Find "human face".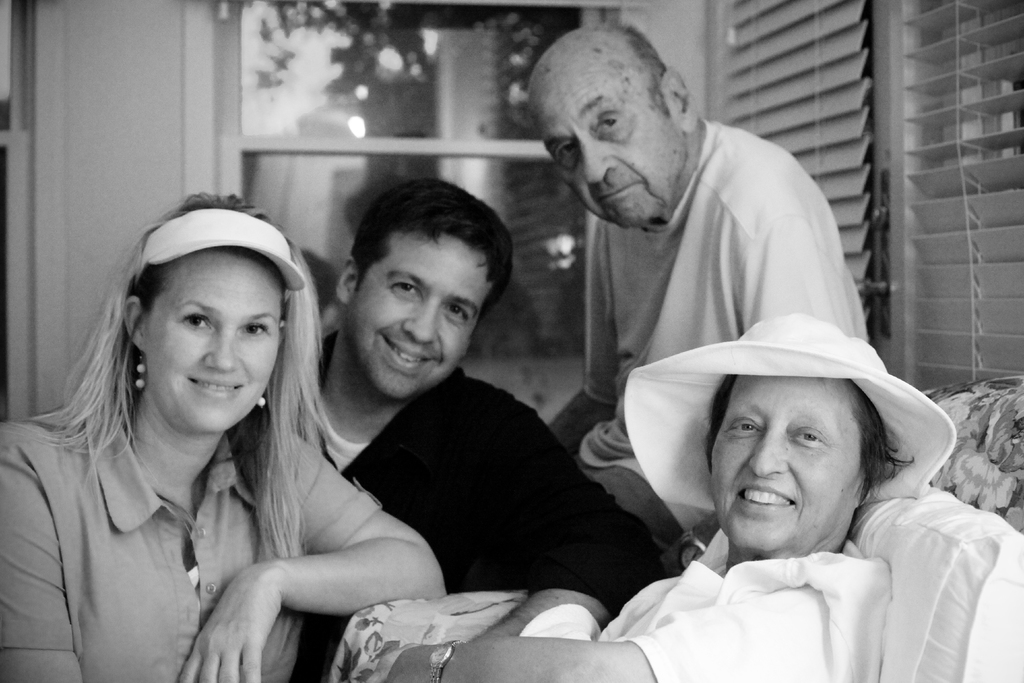
[142, 250, 284, 435].
